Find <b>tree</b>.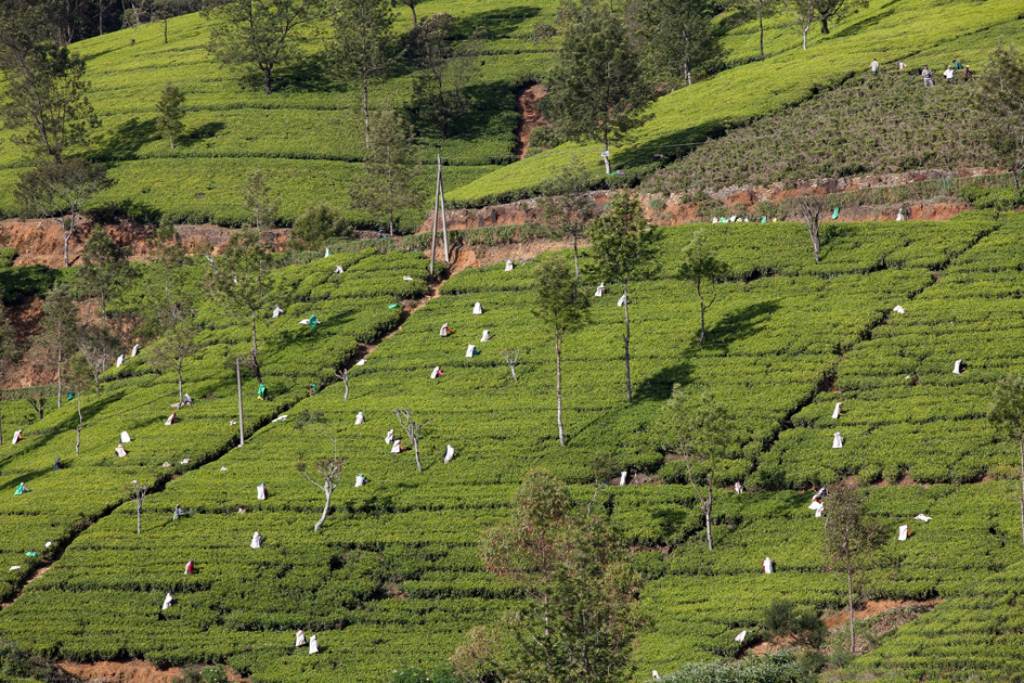
[649, 381, 735, 551].
